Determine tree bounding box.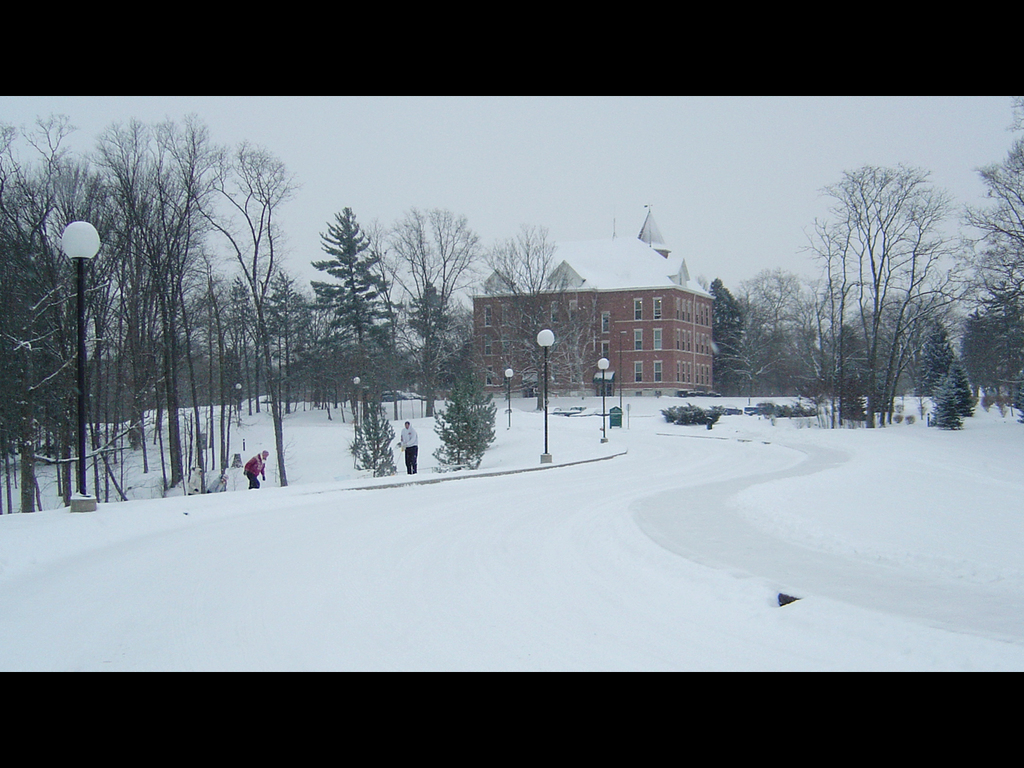
Determined: 430:342:498:470.
